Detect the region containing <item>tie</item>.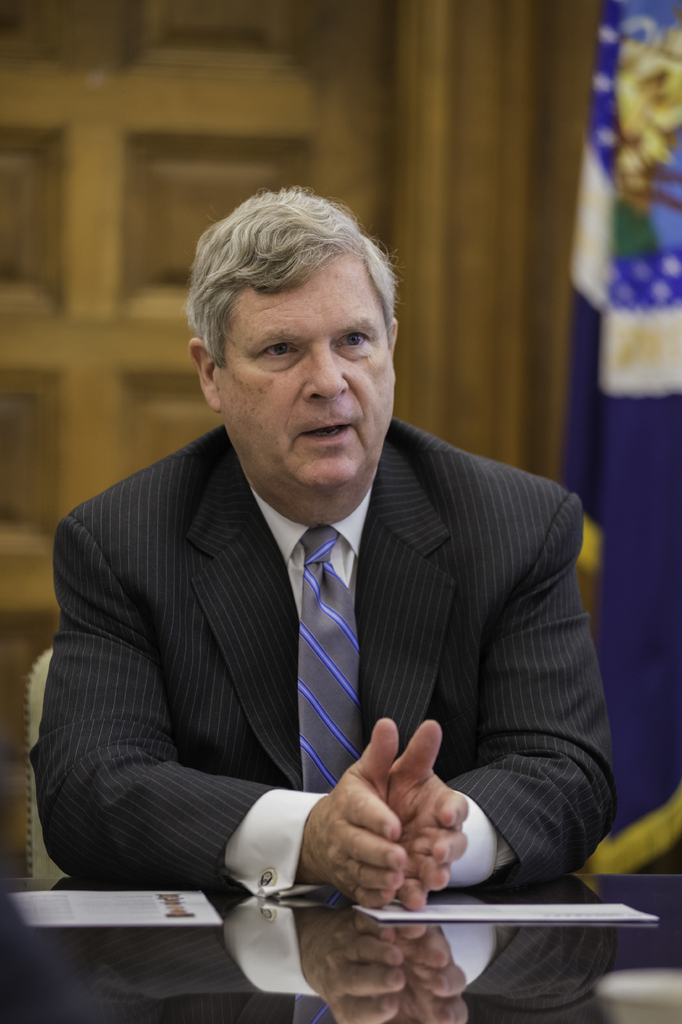
291/527/365/793.
